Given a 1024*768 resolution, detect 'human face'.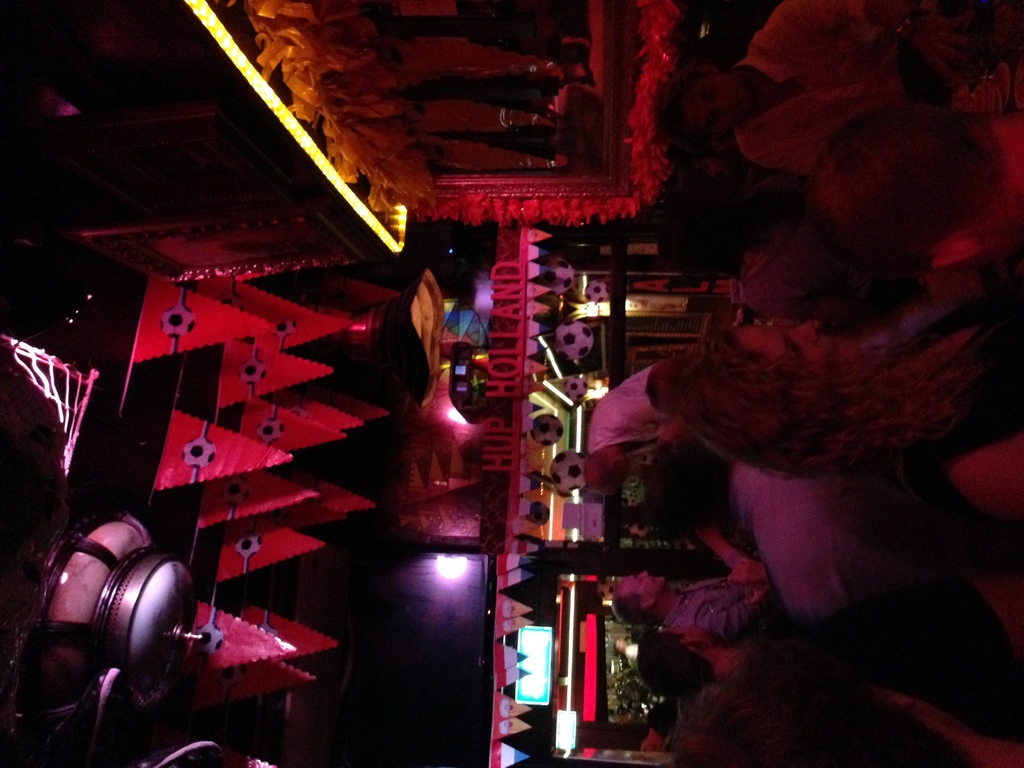
x1=674, y1=84, x2=742, y2=141.
